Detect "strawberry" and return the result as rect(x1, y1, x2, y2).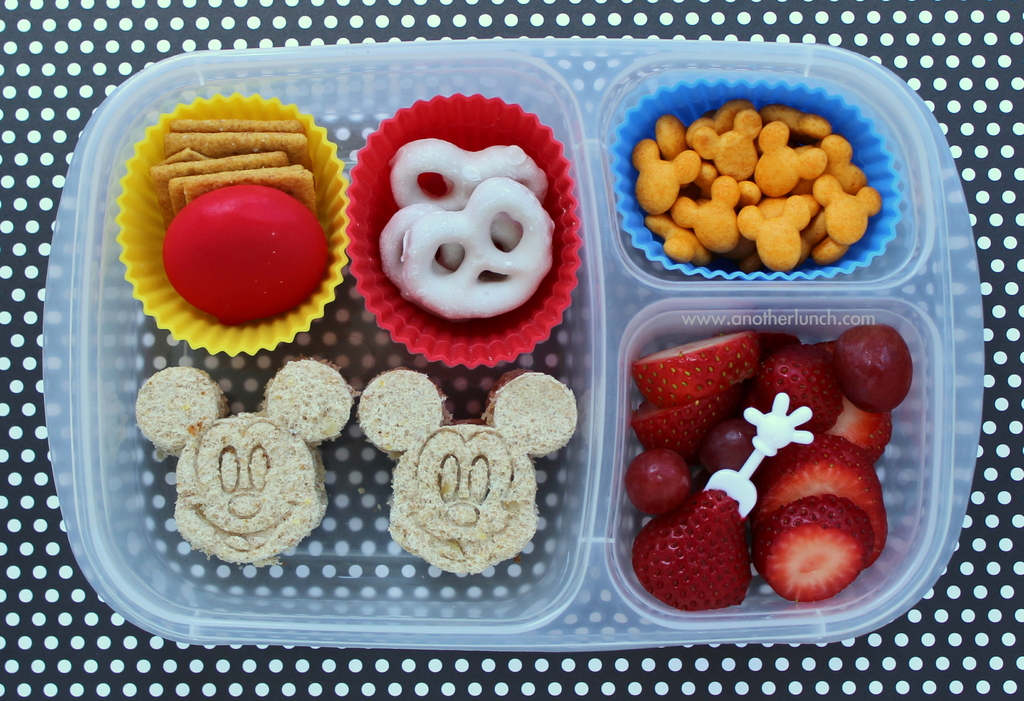
rect(759, 499, 874, 603).
